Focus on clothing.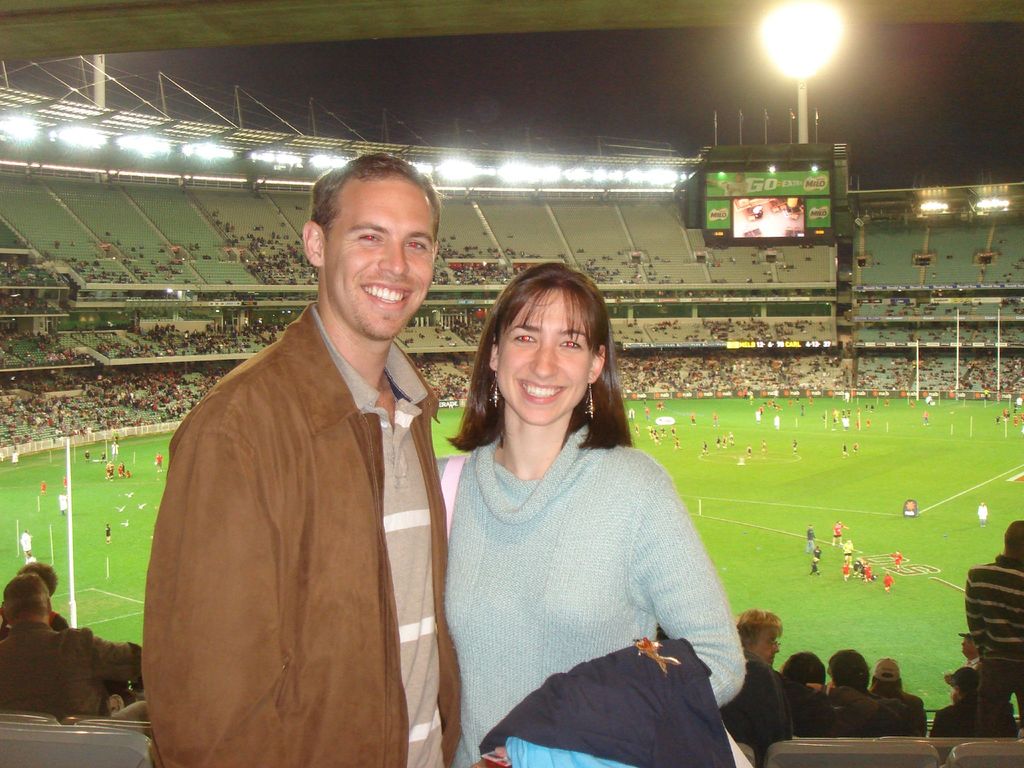
Focused at box(36, 475, 49, 495).
